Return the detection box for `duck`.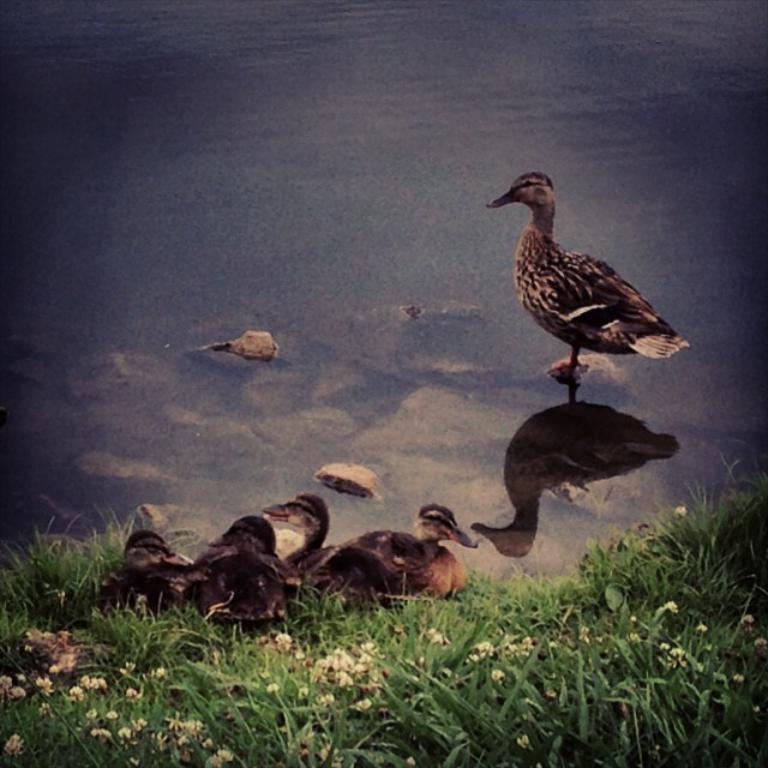
pyautogui.locateOnScreen(485, 173, 697, 397).
